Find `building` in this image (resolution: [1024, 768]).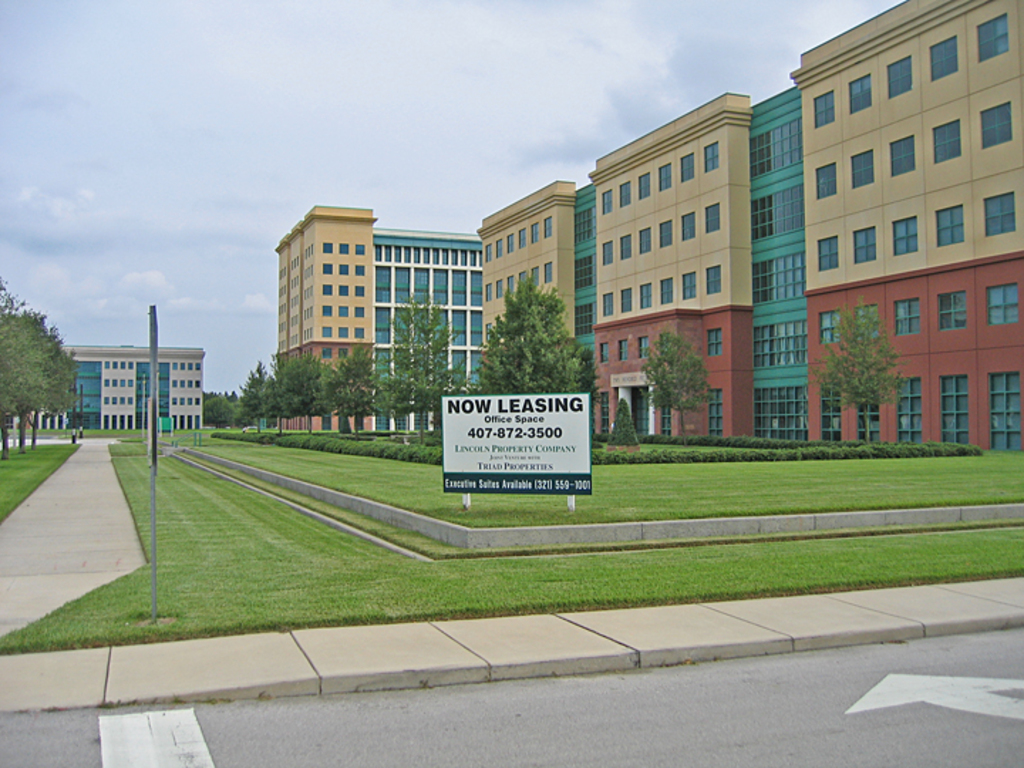
<region>60, 343, 208, 437</region>.
